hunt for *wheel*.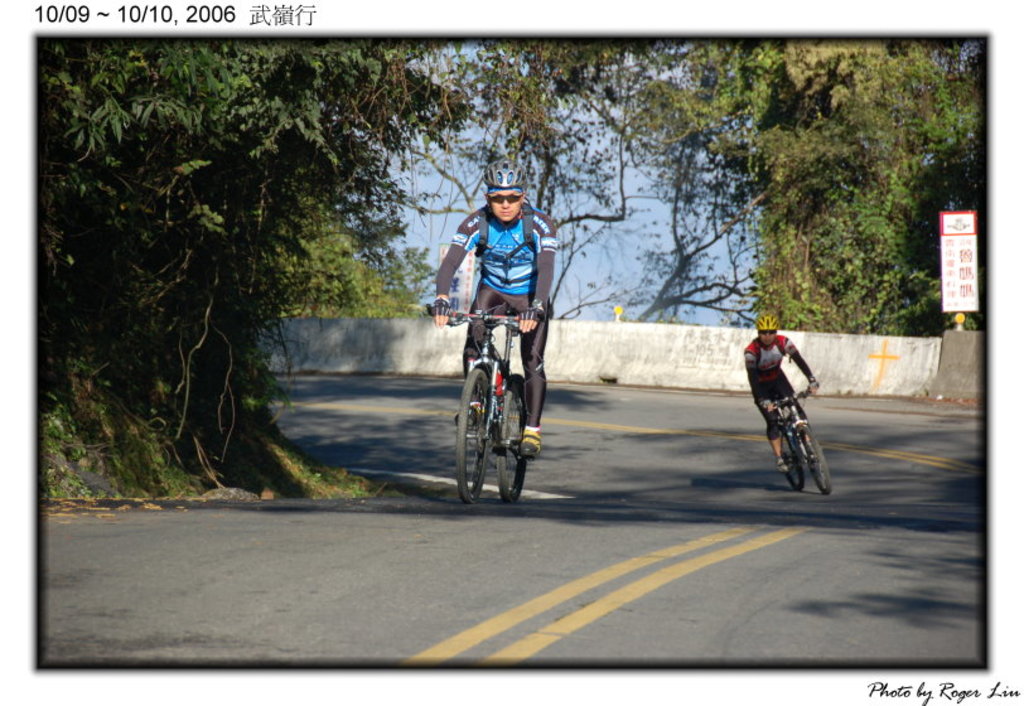
Hunted down at x1=800 y1=422 x2=832 y2=494.
